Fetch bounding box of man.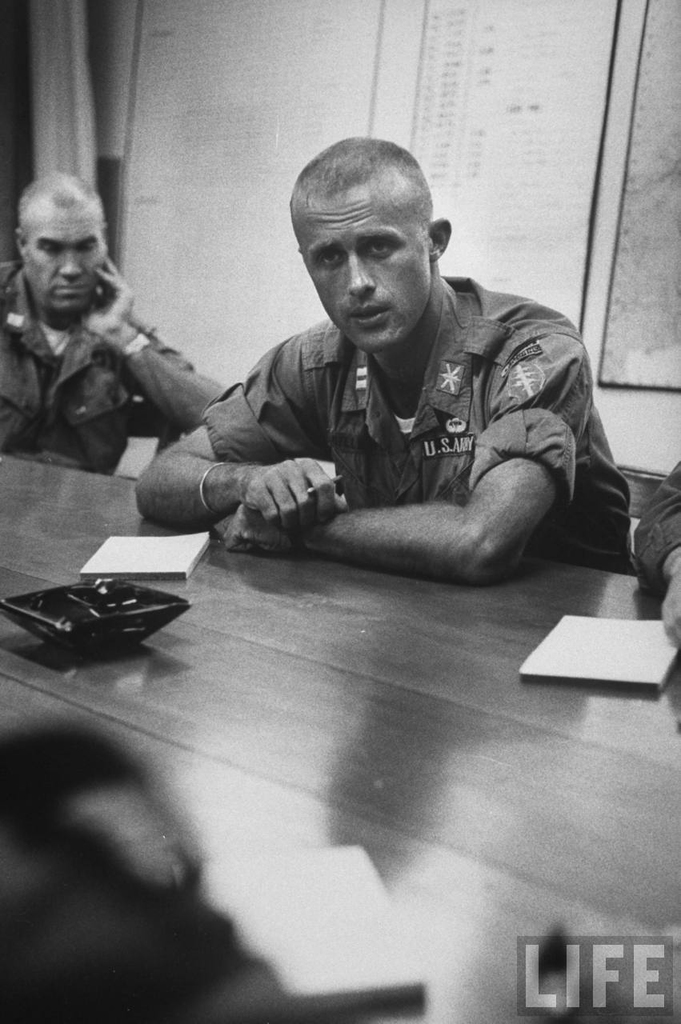
Bbox: [left=0, top=167, right=226, bottom=477].
